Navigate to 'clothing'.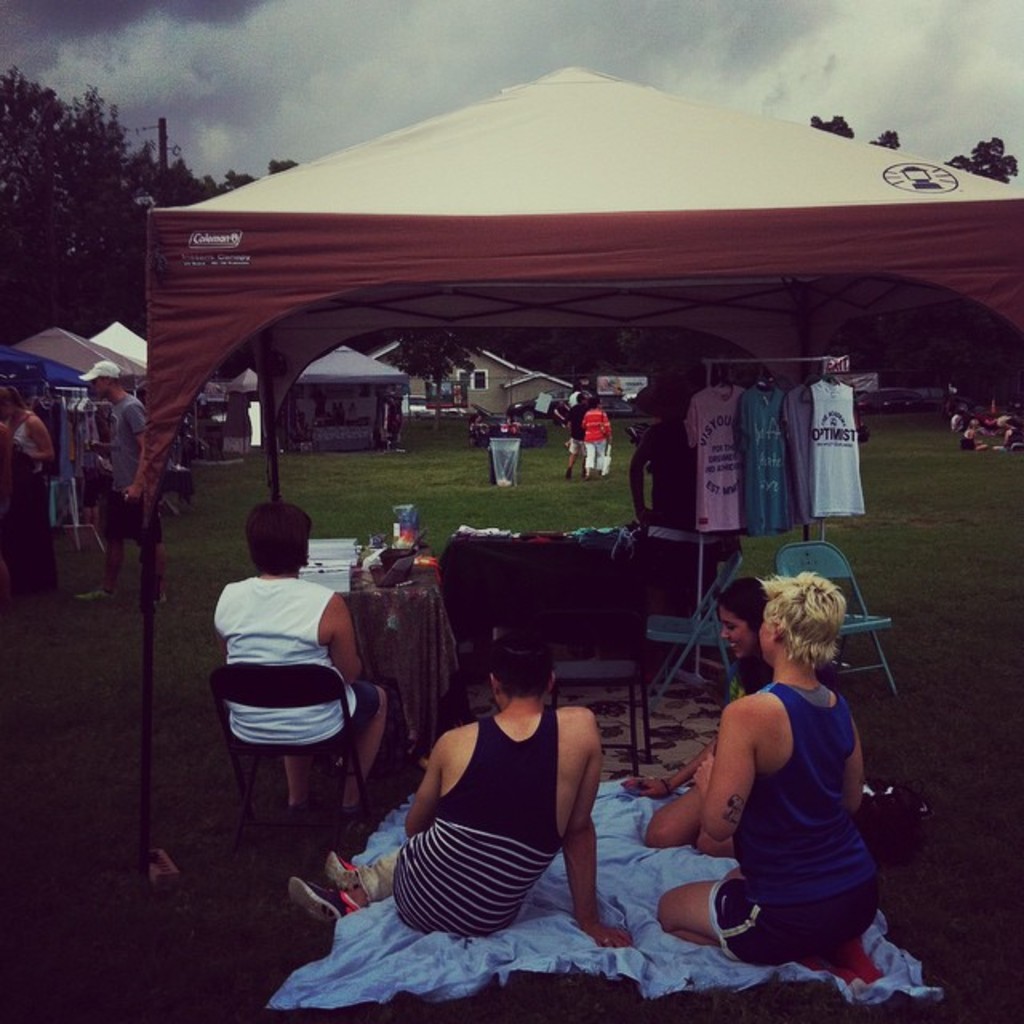
Navigation target: <region>374, 696, 613, 965</region>.
